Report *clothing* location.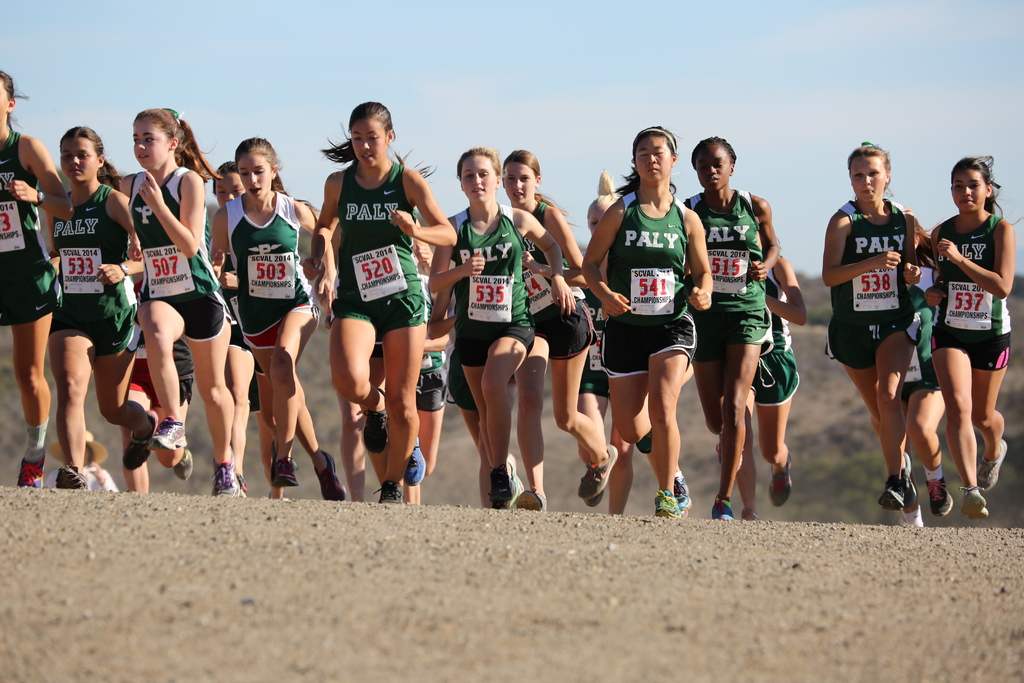
Report: box=[445, 202, 537, 365].
